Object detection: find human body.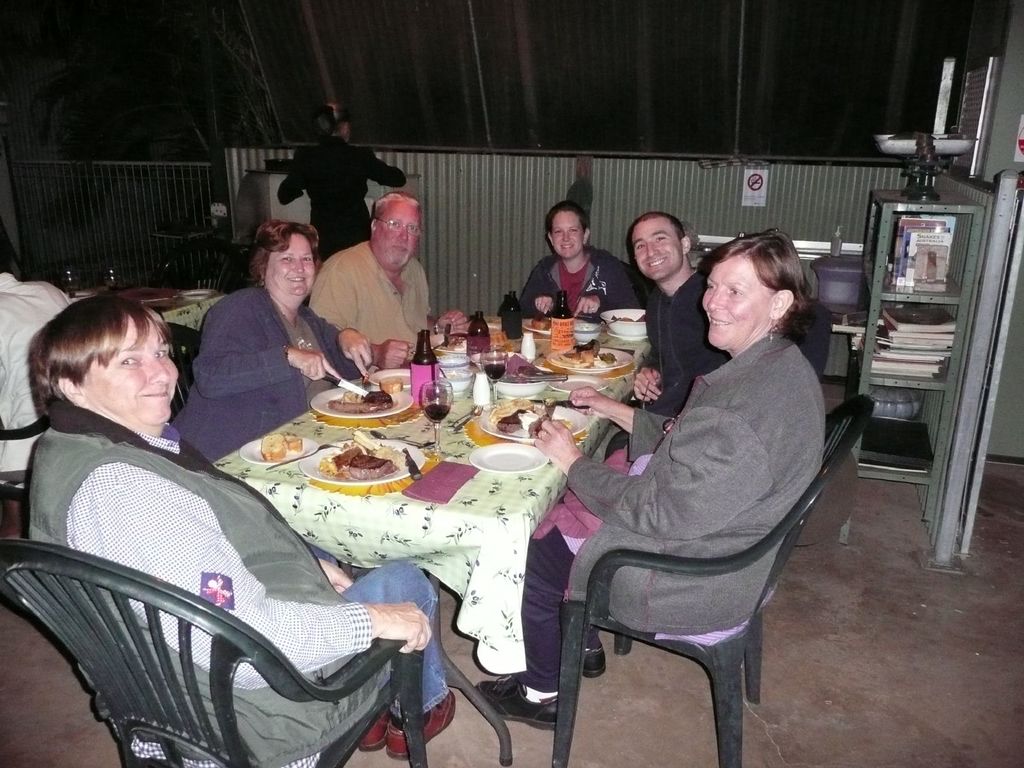
box(629, 213, 728, 406).
